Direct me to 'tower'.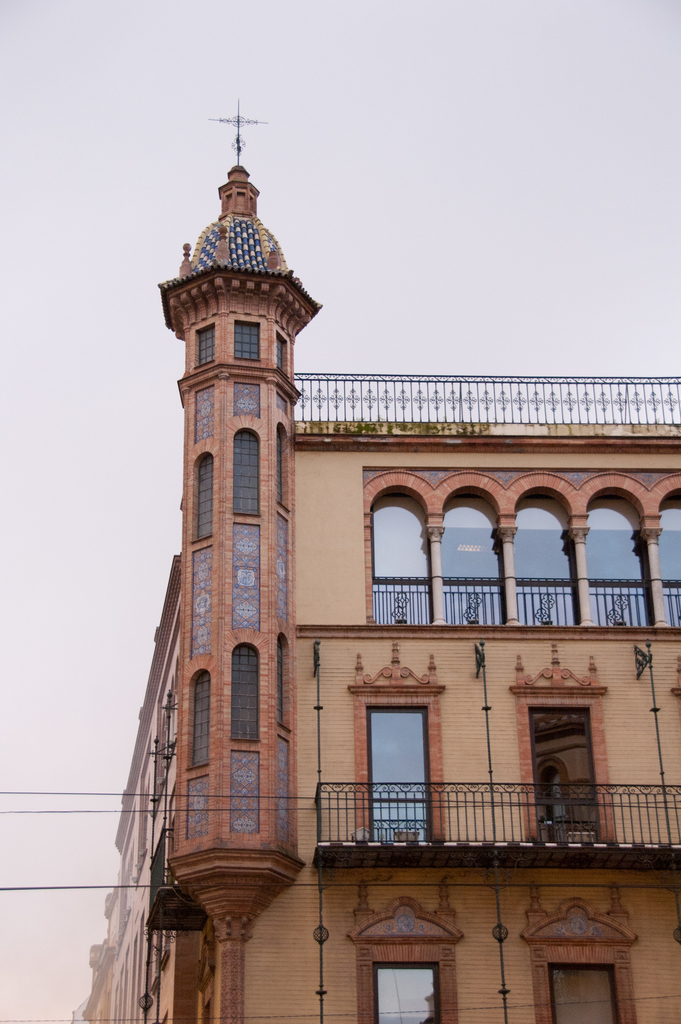
Direction: [153, 102, 324, 946].
